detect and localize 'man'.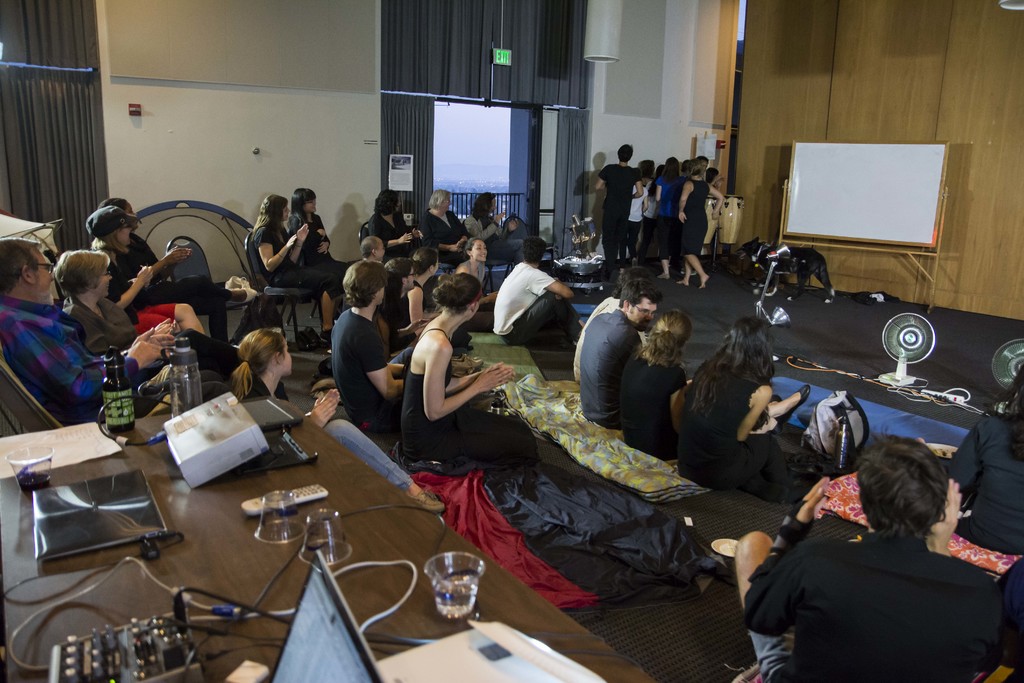
Localized at locate(491, 236, 580, 345).
